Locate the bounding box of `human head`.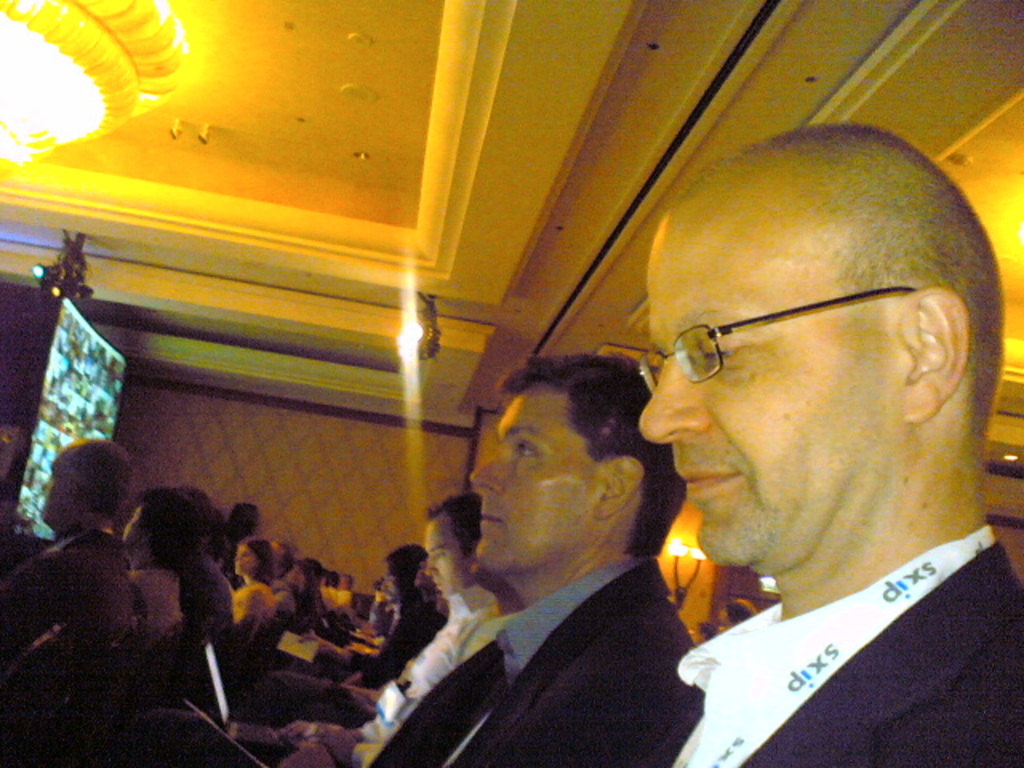
Bounding box: (421, 493, 480, 597).
